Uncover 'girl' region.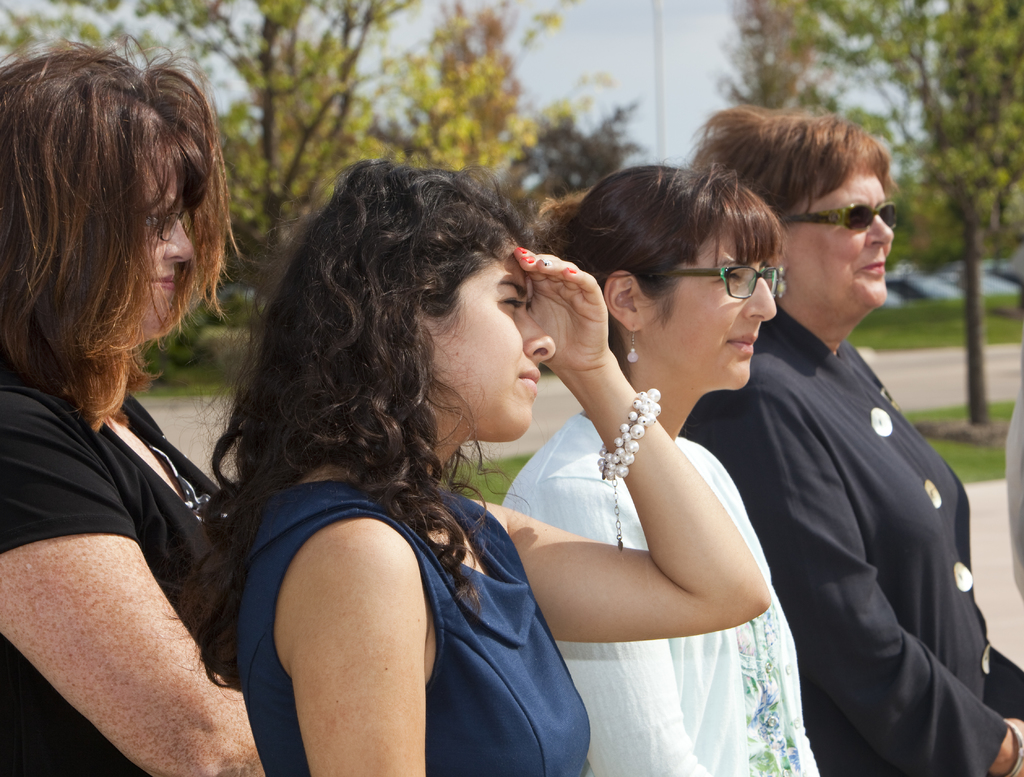
Uncovered: l=177, t=161, r=775, b=776.
